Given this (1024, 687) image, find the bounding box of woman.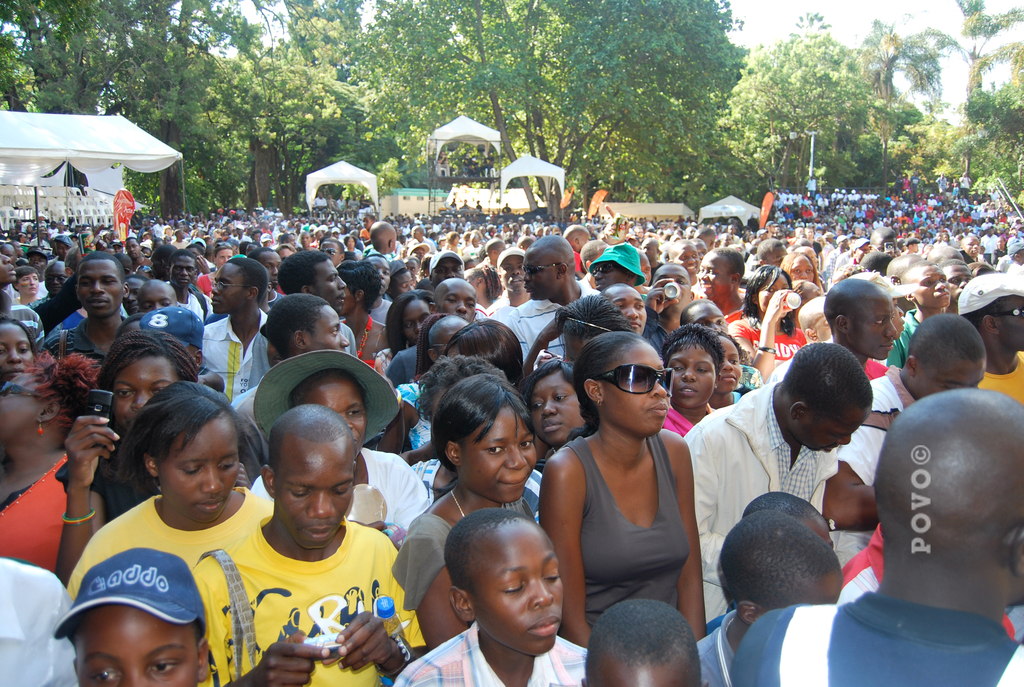
pyautogui.locateOnScreen(537, 330, 709, 641).
